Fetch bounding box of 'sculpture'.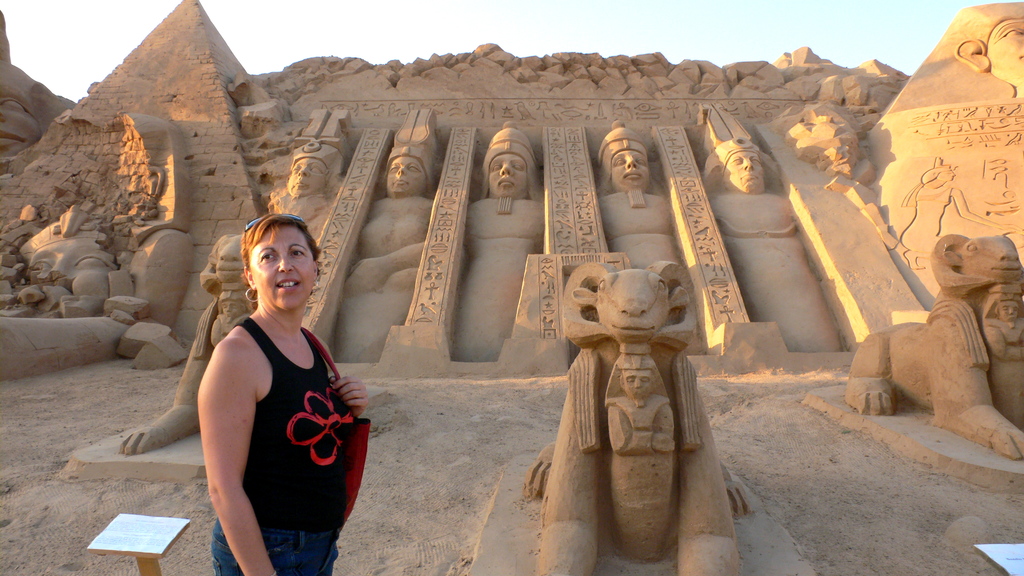
Bbox: rect(954, 0, 1023, 102).
